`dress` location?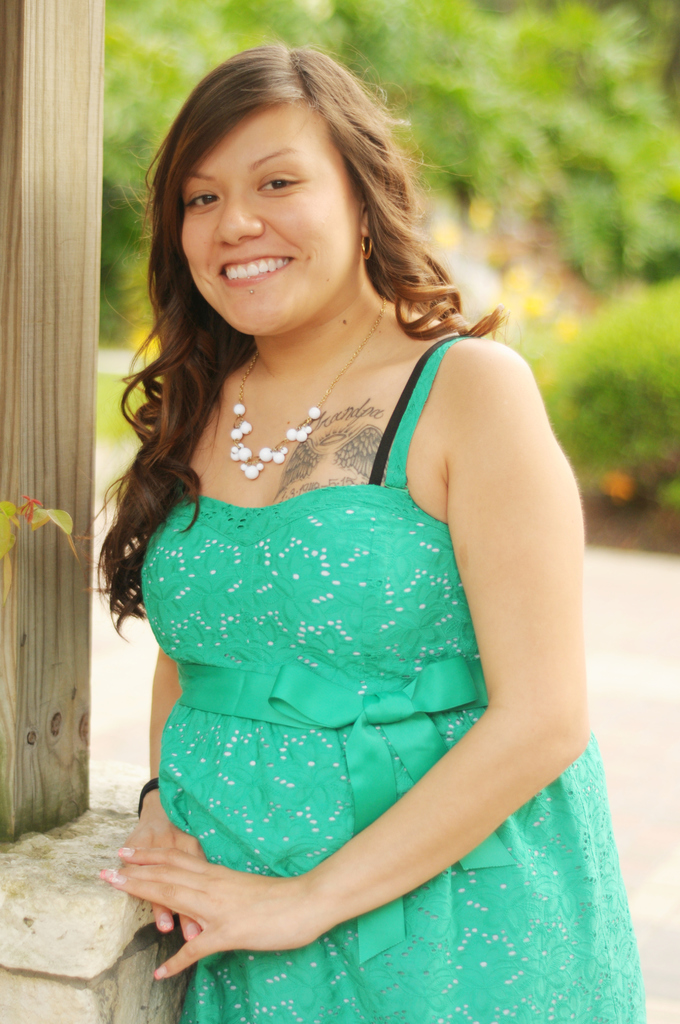
[left=145, top=333, right=651, bottom=1023]
